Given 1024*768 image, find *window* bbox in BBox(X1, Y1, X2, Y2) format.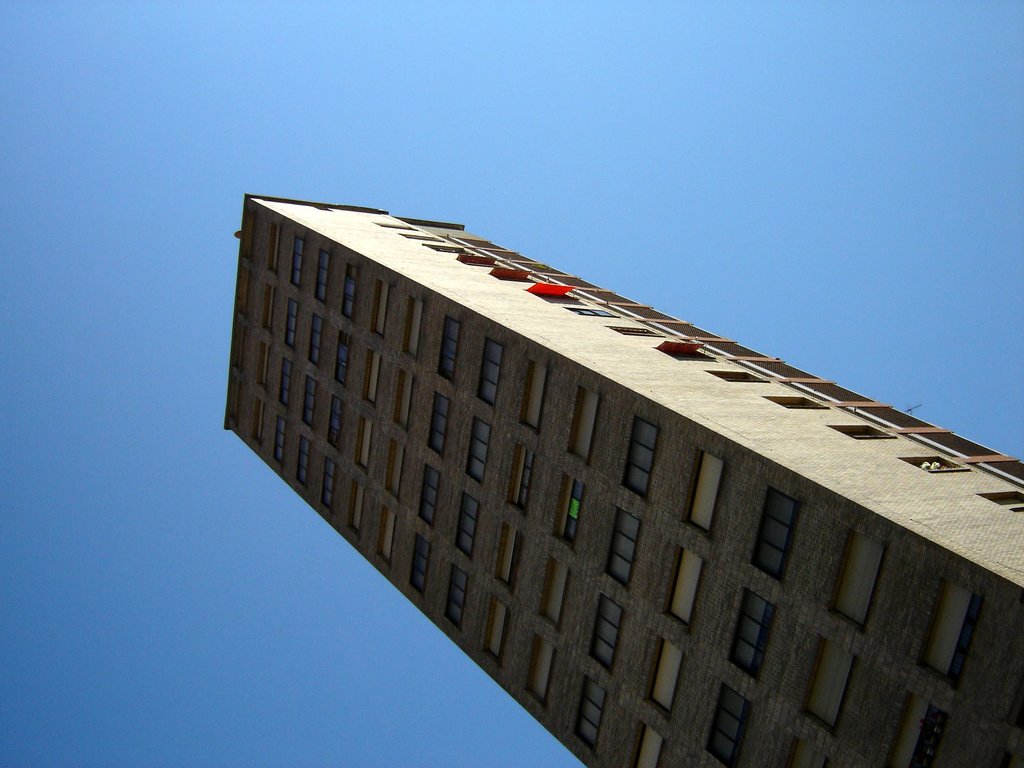
BBox(372, 509, 397, 563).
